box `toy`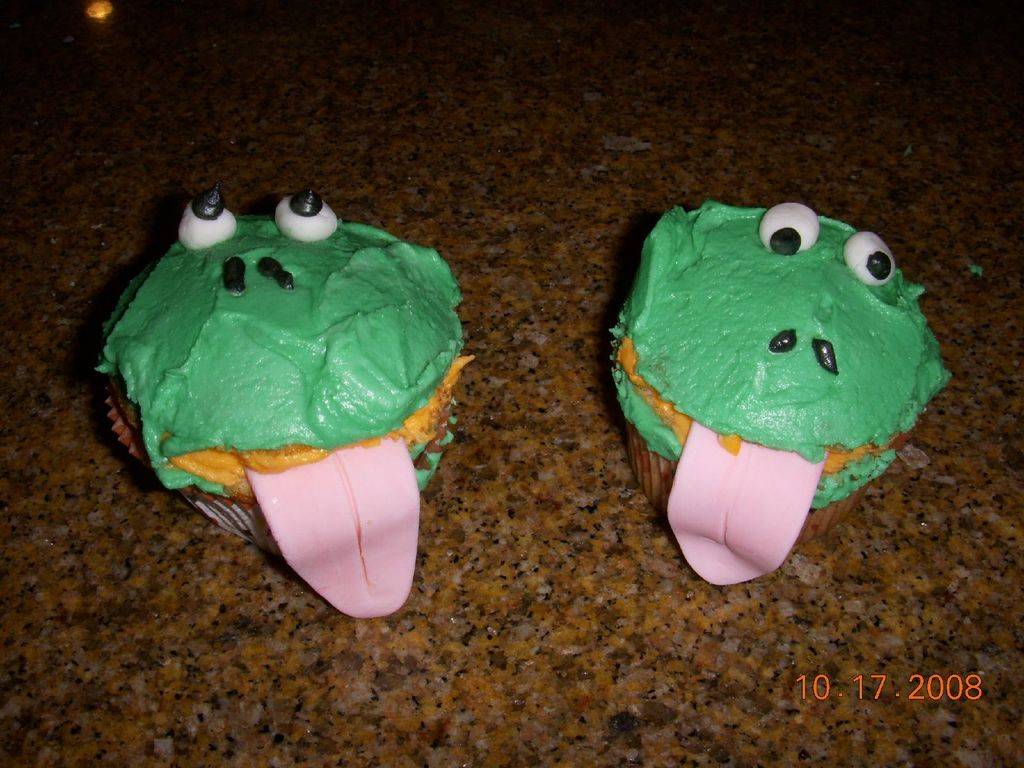
(70, 191, 450, 588)
